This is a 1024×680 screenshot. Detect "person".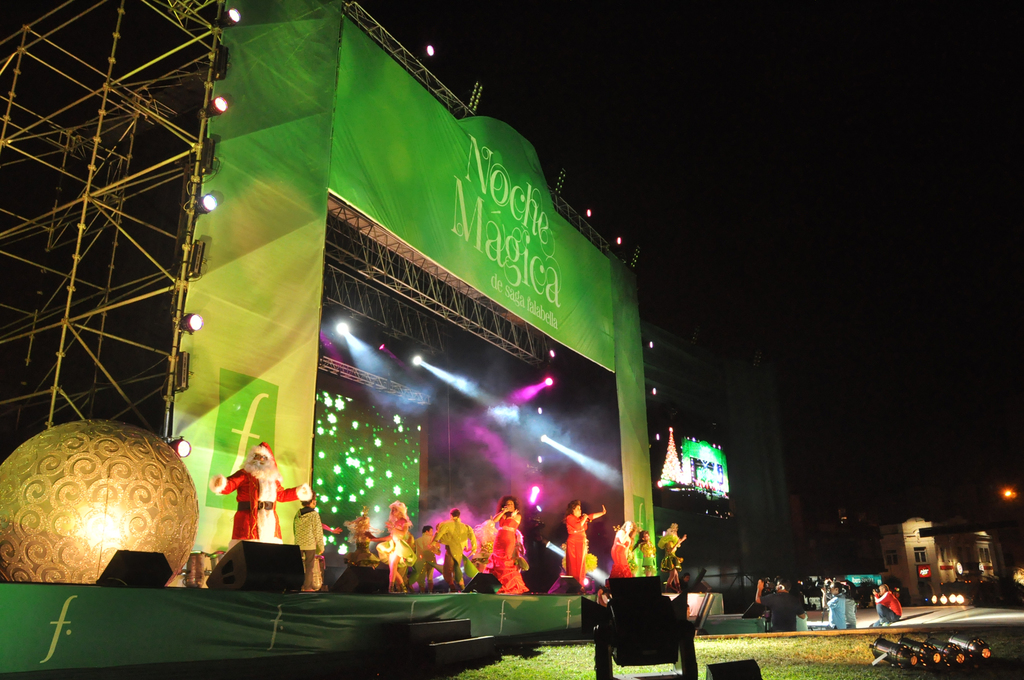
locate(666, 539, 689, 580).
